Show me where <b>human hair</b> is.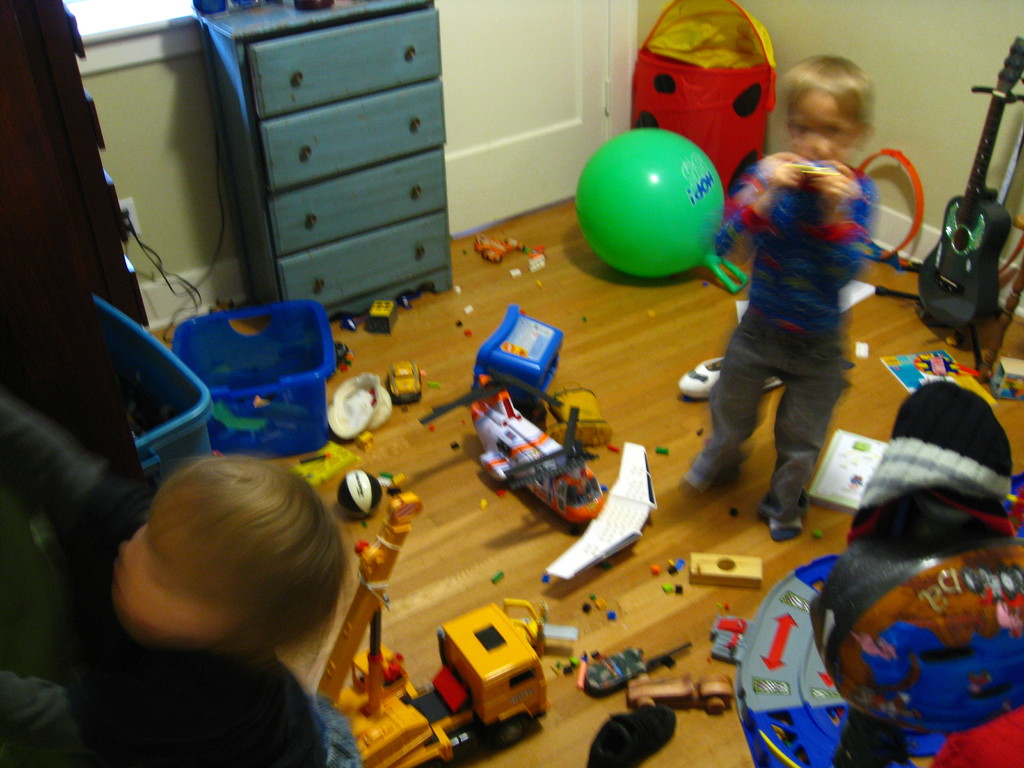
<b>human hair</b> is at BBox(781, 56, 876, 132).
